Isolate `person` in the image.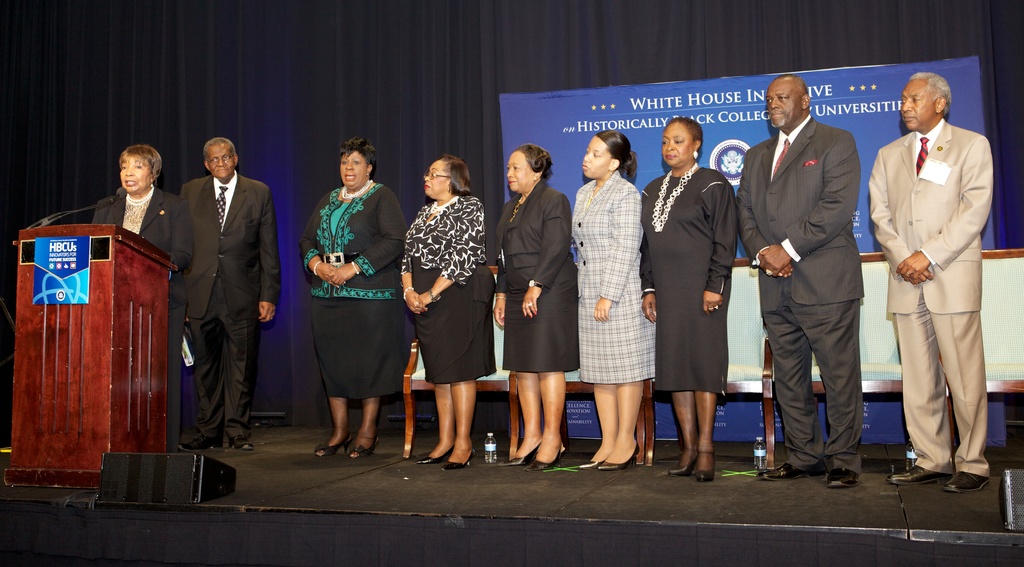
Isolated region: [640, 119, 736, 481].
